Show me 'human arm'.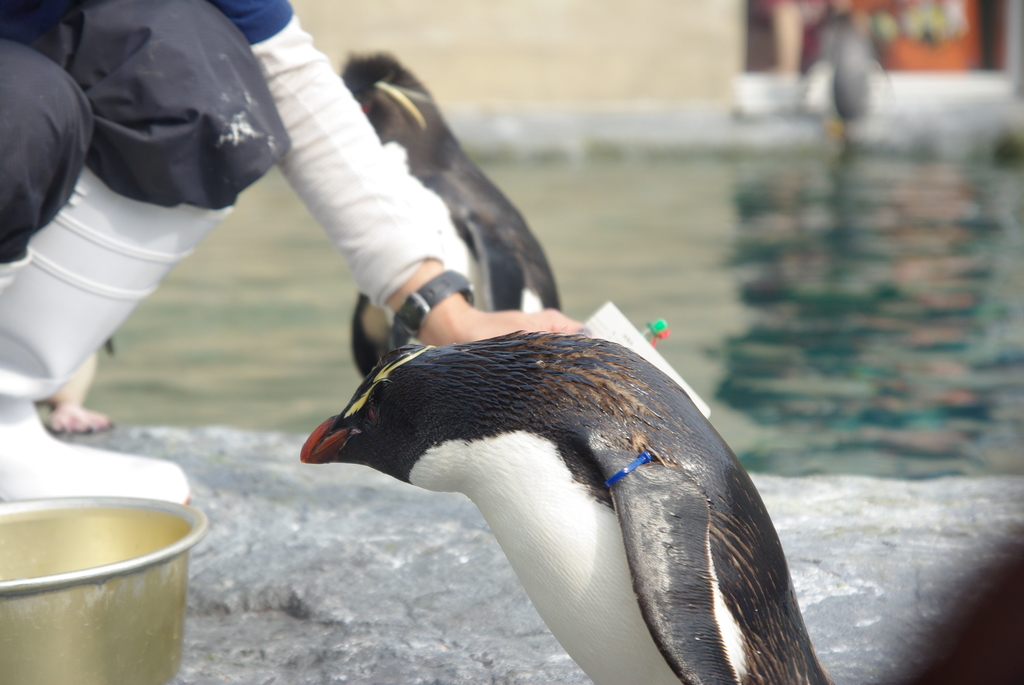
'human arm' is here: 213,3,585,344.
